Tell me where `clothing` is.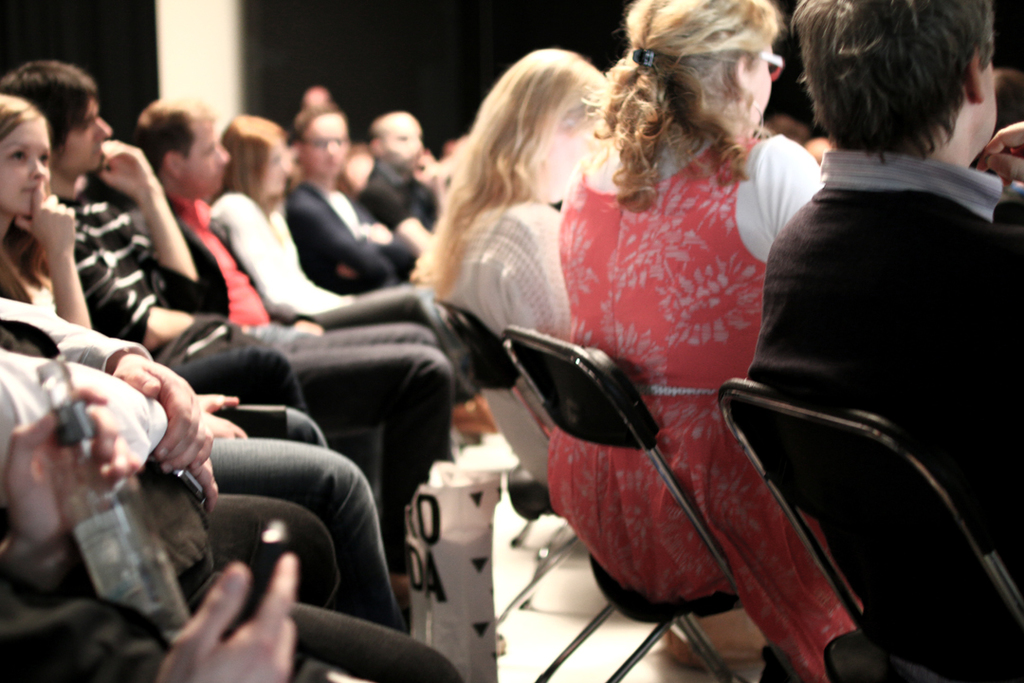
`clothing` is at bbox(58, 176, 215, 339).
